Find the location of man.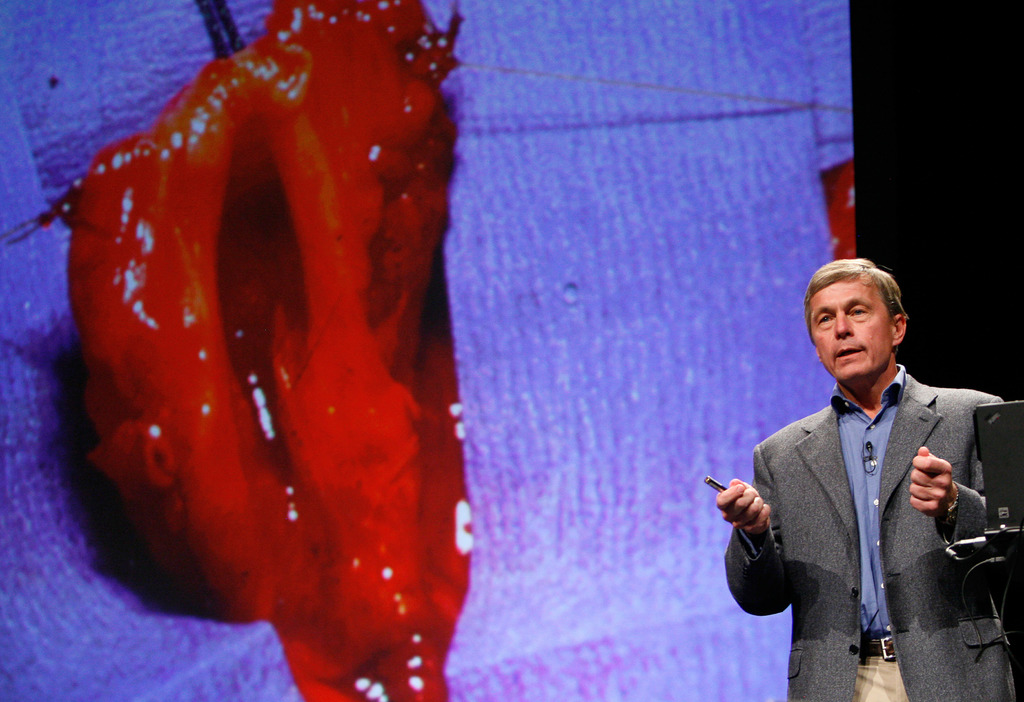
Location: select_region(723, 252, 1006, 689).
